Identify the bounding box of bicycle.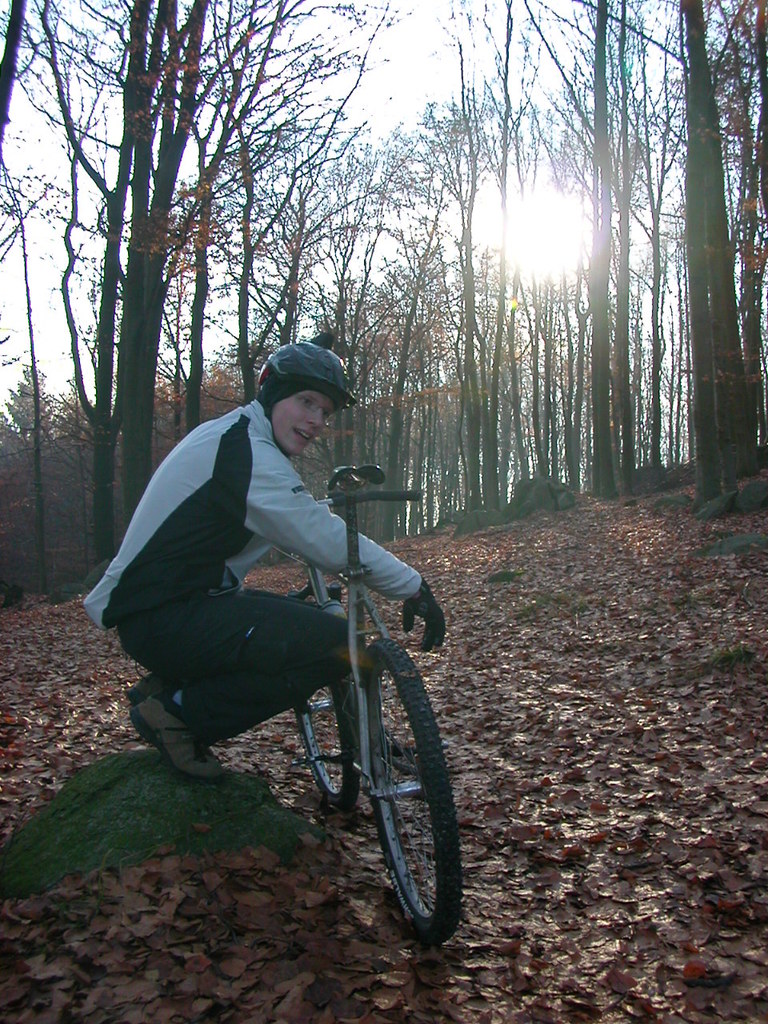
select_region(92, 496, 481, 927).
